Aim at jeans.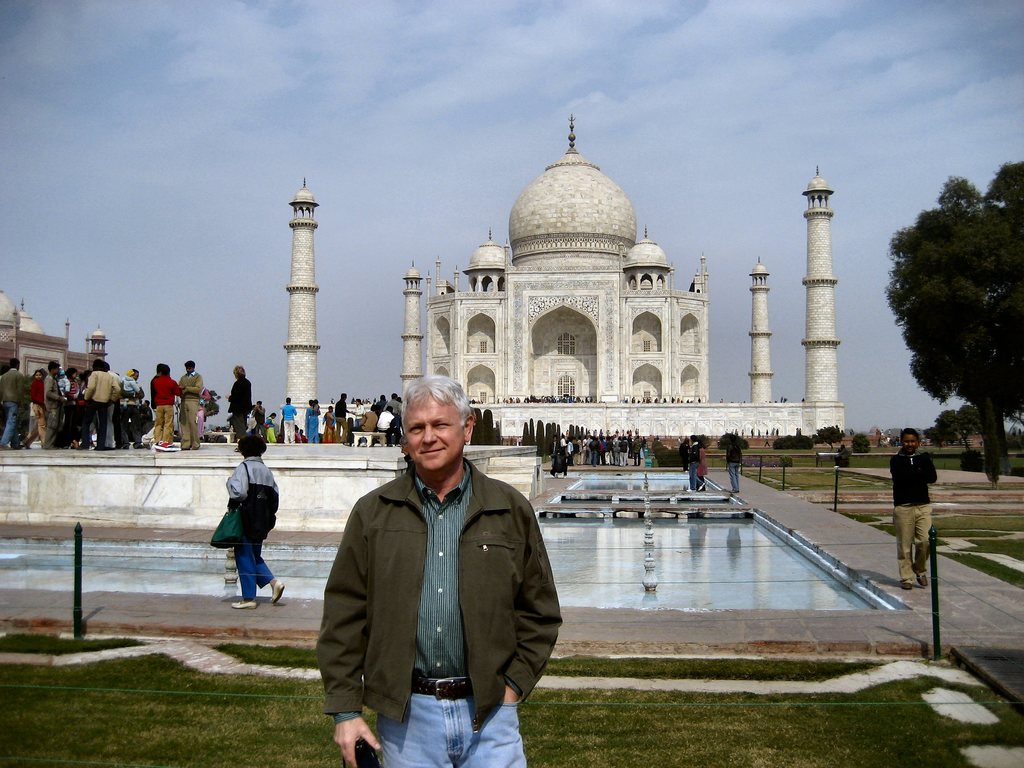
Aimed at box(687, 459, 704, 492).
